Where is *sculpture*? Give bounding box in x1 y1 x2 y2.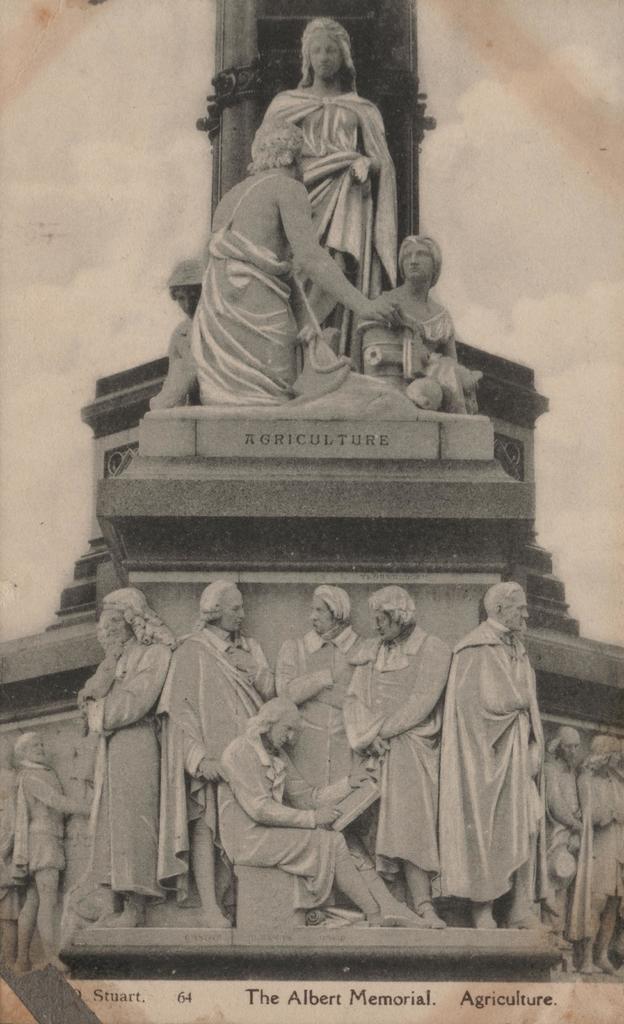
207 696 428 932.
